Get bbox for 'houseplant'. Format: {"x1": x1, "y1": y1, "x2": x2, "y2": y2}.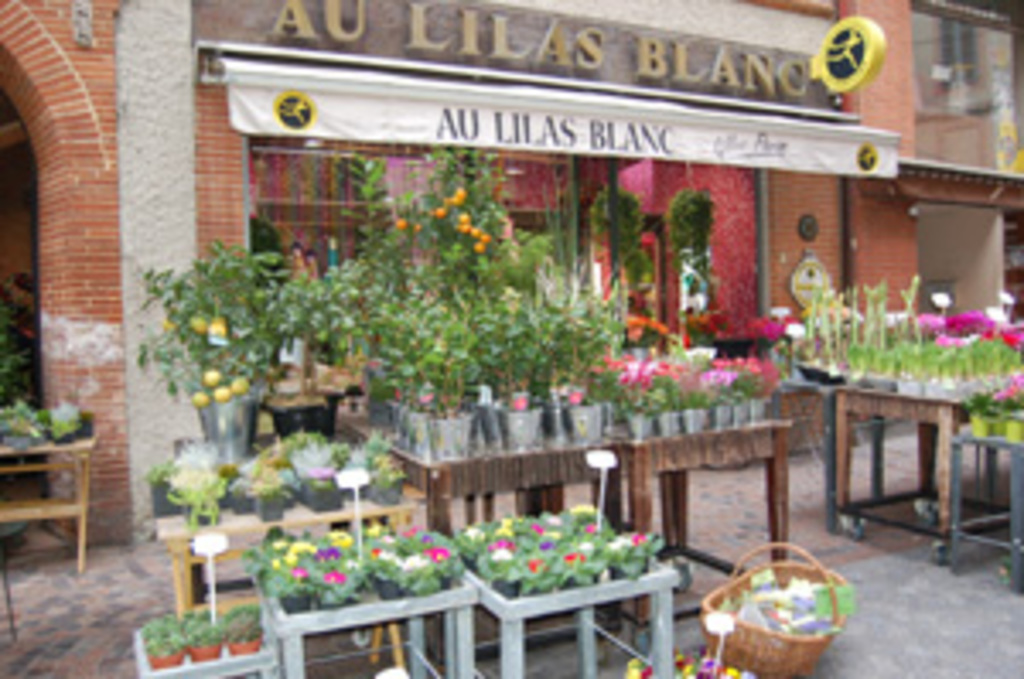
{"x1": 362, "y1": 154, "x2": 604, "y2": 471}.
